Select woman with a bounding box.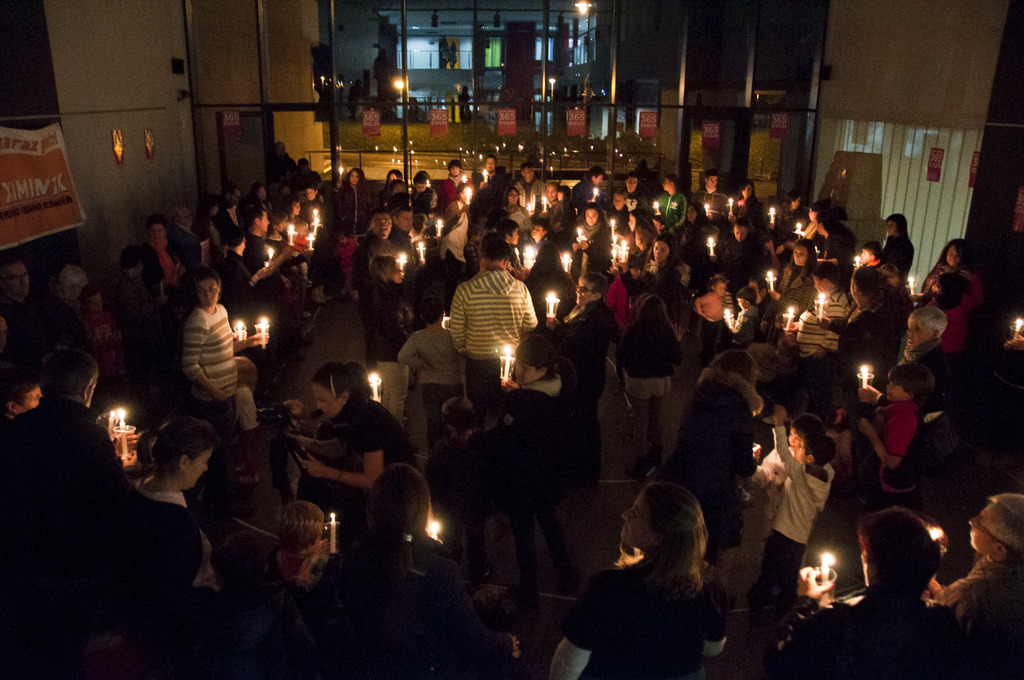
box=[520, 241, 579, 336].
